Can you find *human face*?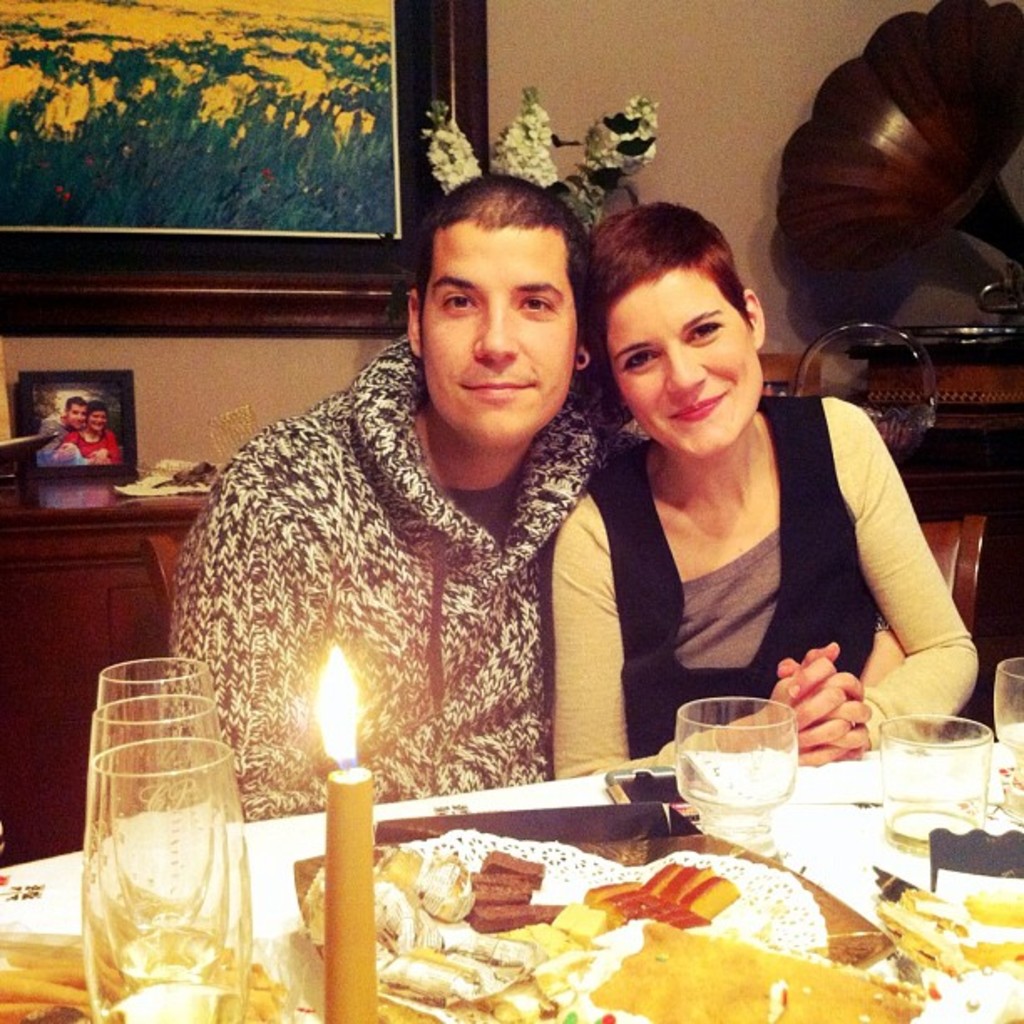
Yes, bounding box: [x1=607, y1=263, x2=761, y2=447].
